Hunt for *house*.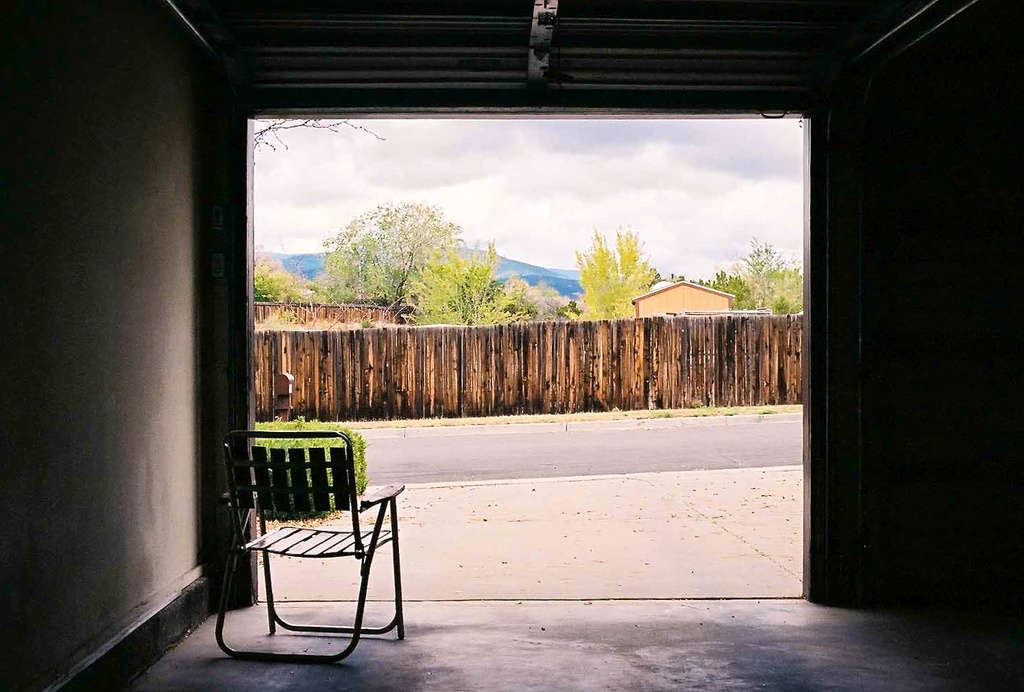
Hunted down at (633,275,731,315).
